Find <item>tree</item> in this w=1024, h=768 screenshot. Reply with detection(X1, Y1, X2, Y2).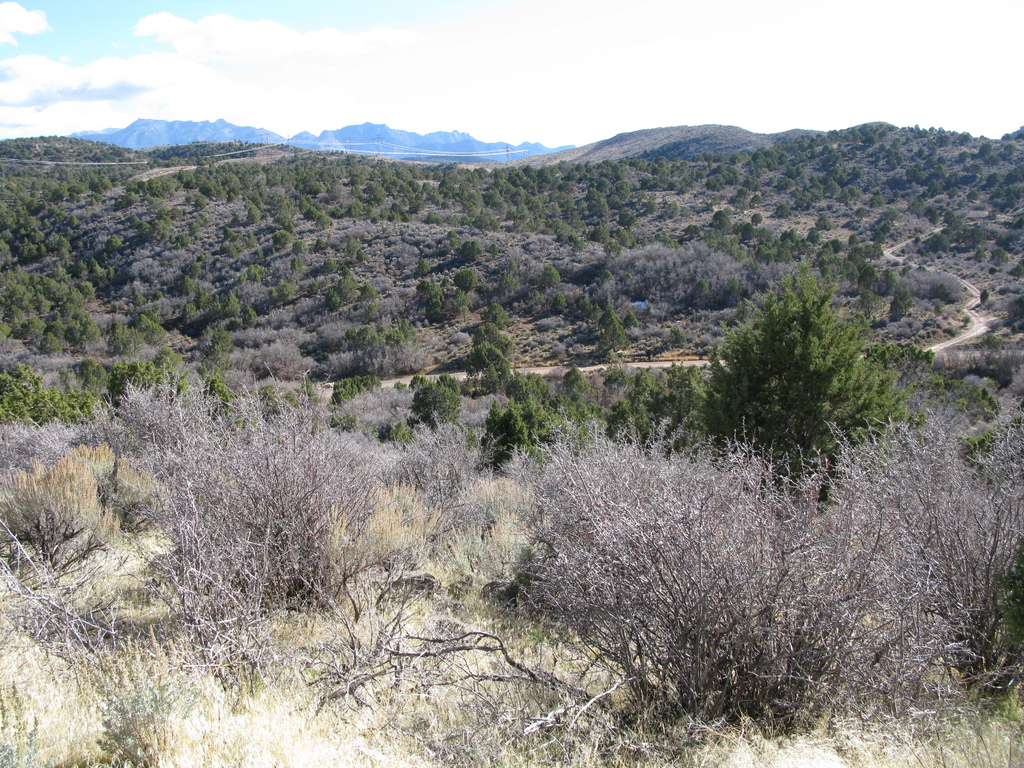
detection(641, 198, 653, 218).
